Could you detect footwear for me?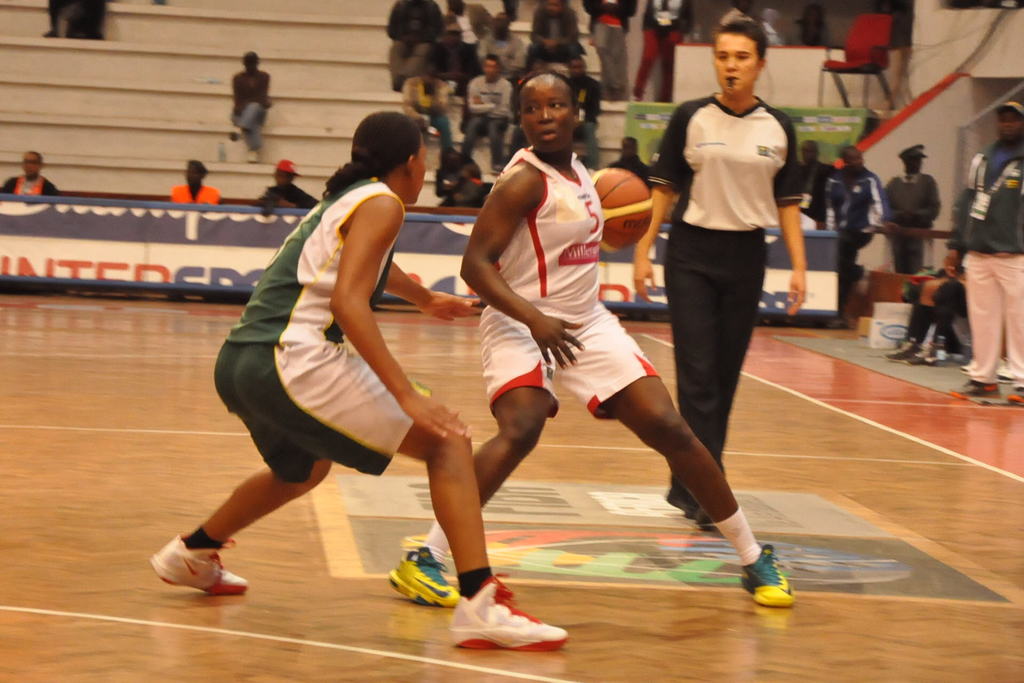
Detection result: BBox(952, 378, 1007, 403).
